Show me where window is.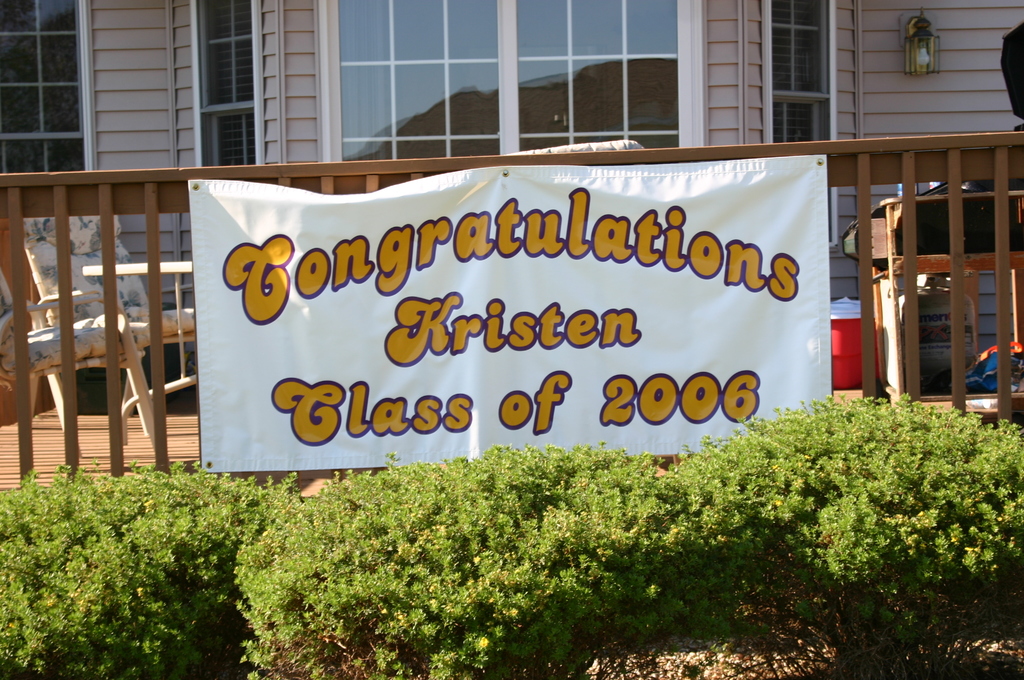
window is at Rect(0, 0, 93, 177).
